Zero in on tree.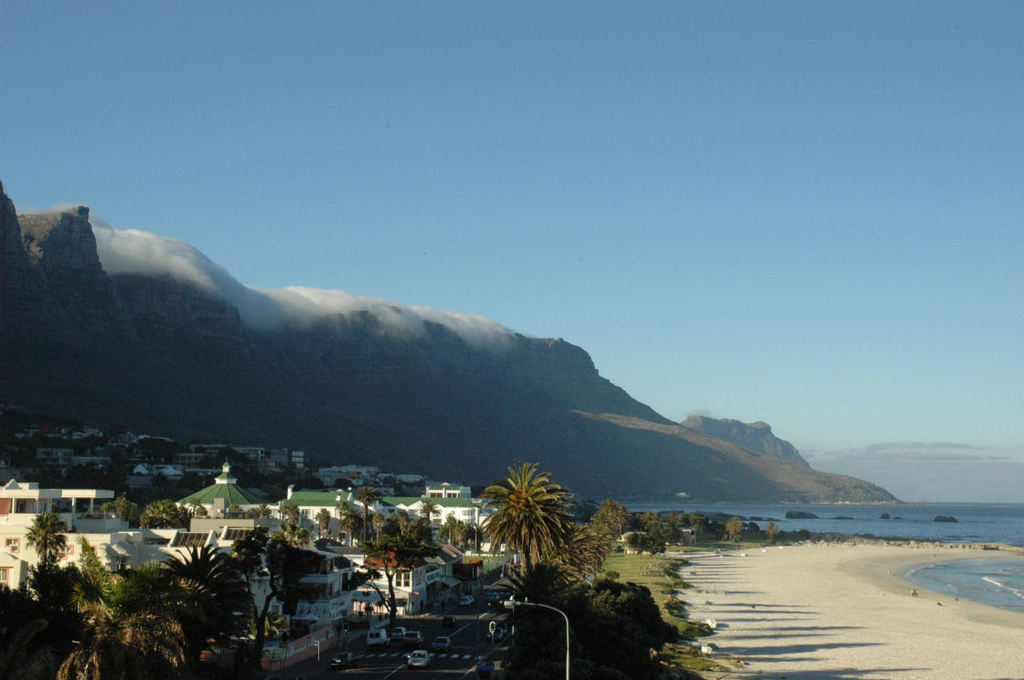
Zeroed in: crop(110, 494, 133, 521).
